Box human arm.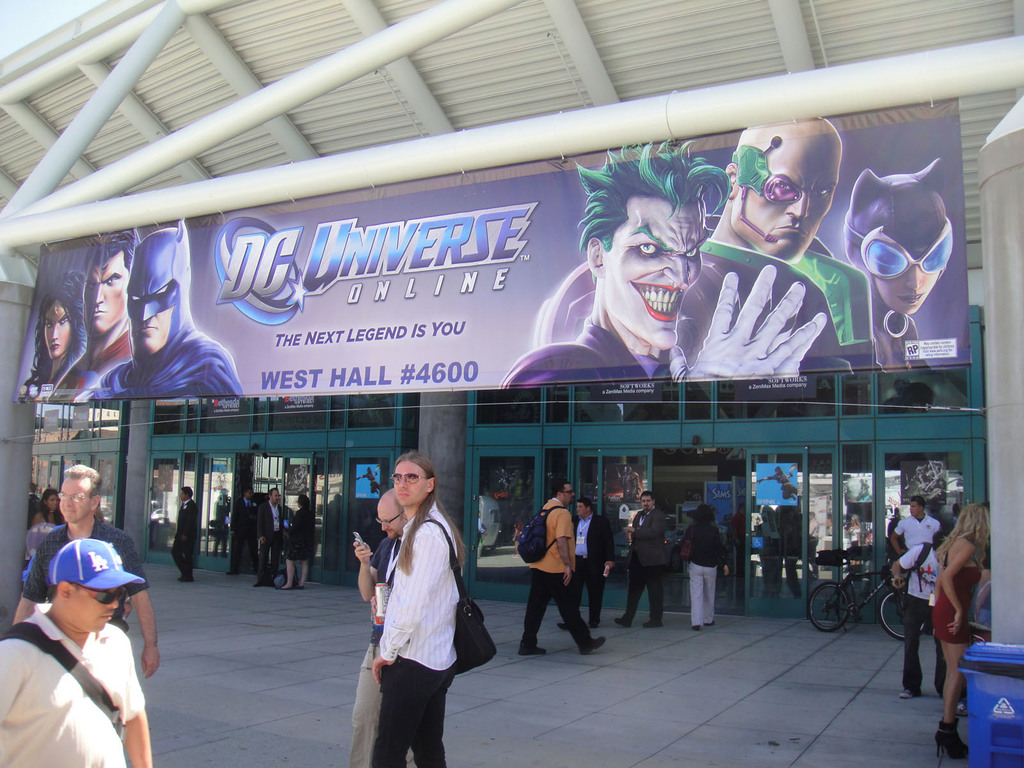
[left=128, top=537, right=156, bottom=680].
